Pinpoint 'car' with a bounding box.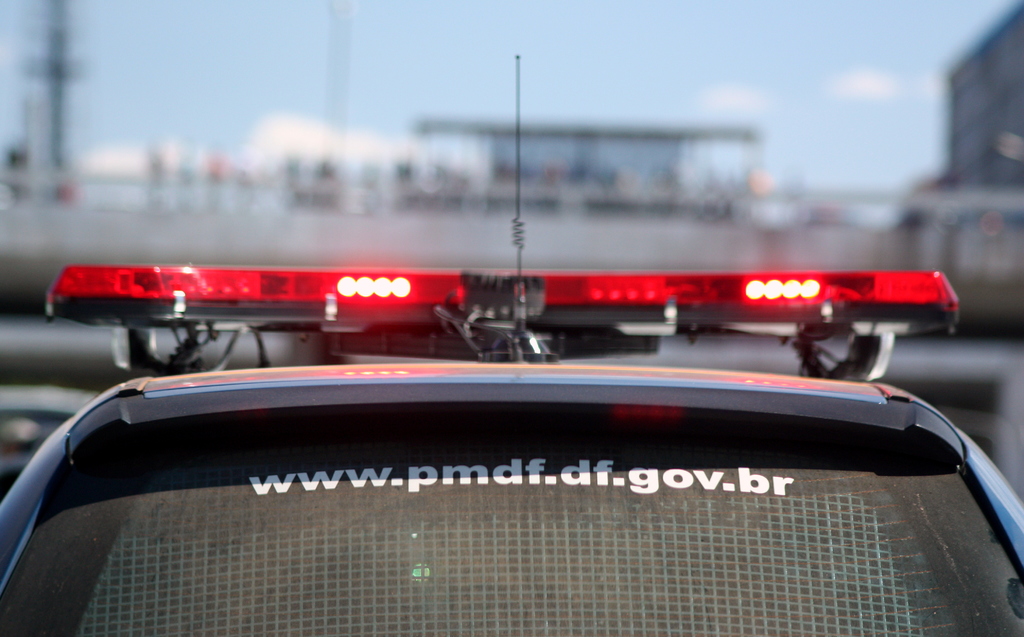
left=0, top=48, right=1023, bottom=636.
